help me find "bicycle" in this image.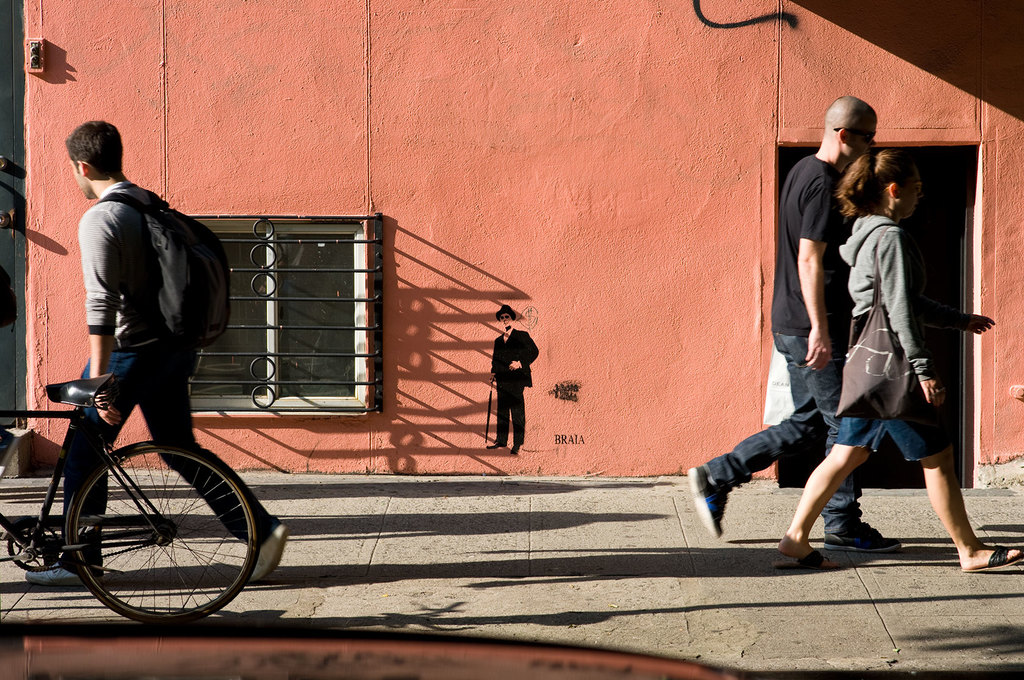
Found it: [0, 371, 261, 628].
